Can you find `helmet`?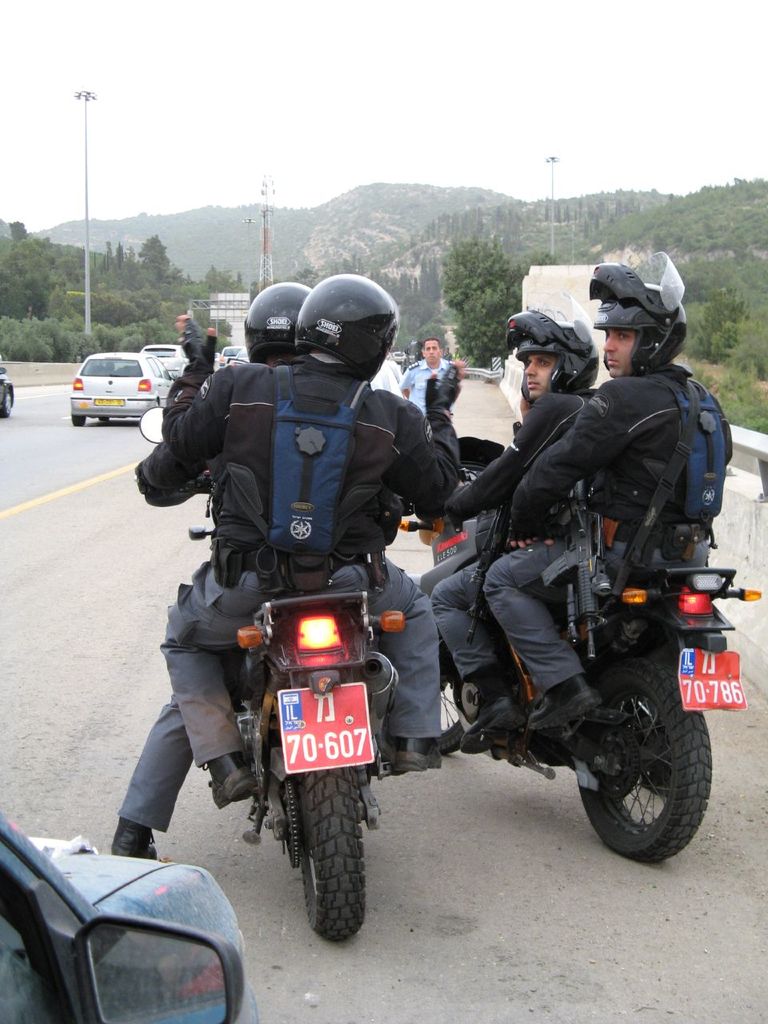
Yes, bounding box: (x1=290, y1=273, x2=402, y2=376).
